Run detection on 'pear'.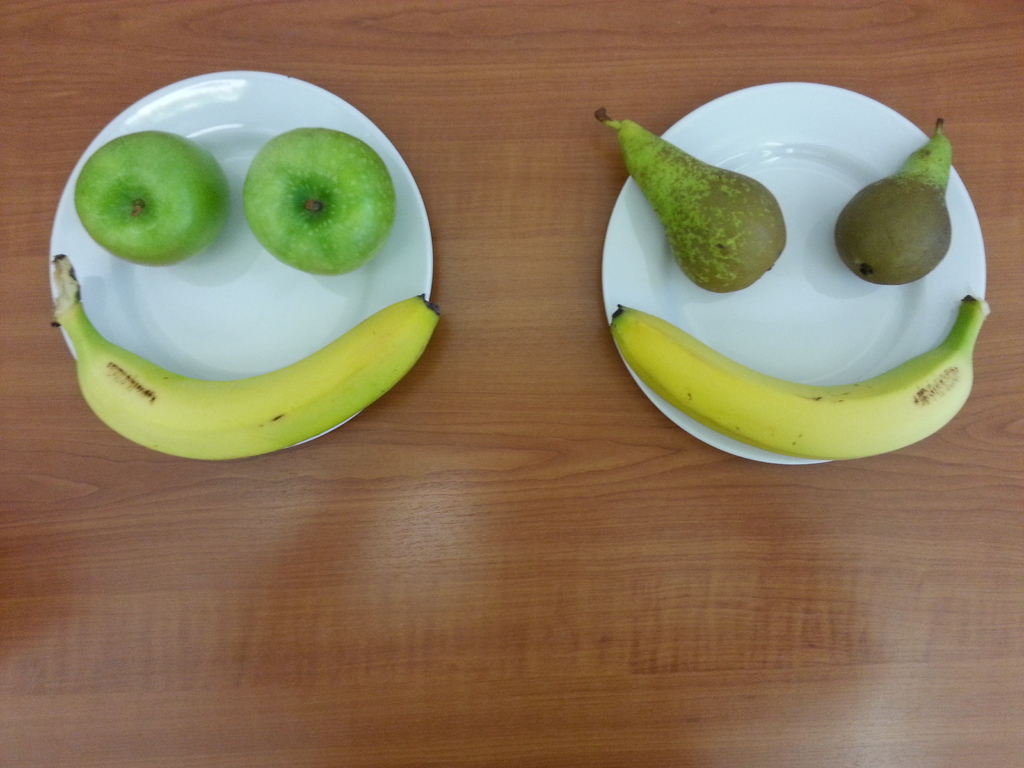
Result: {"x1": 832, "y1": 130, "x2": 956, "y2": 284}.
